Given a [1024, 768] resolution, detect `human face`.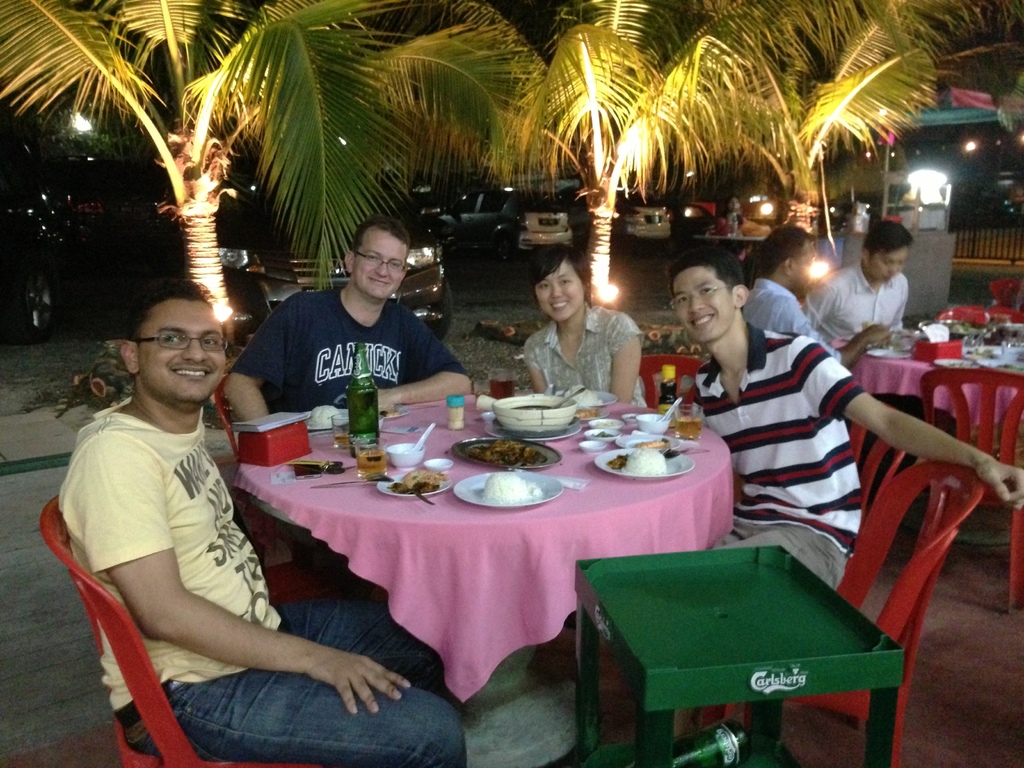
[x1=137, y1=300, x2=228, y2=403].
